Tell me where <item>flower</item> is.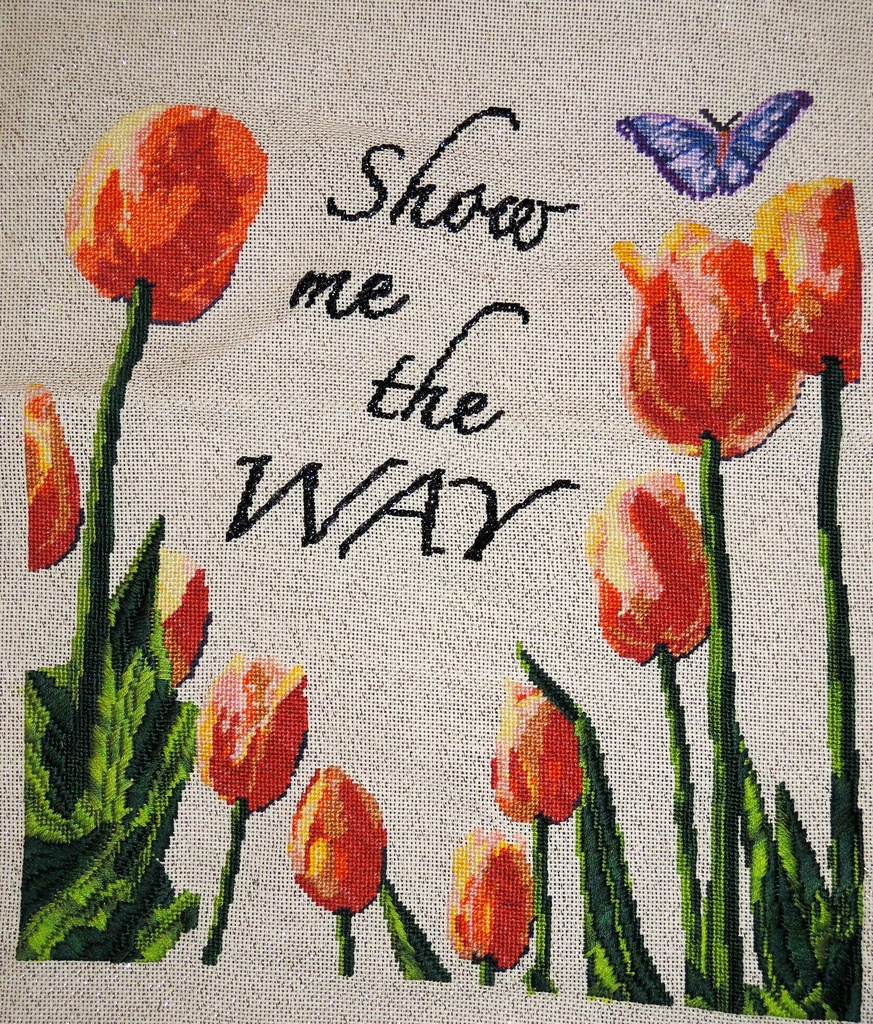
<item>flower</item> is at bbox(618, 218, 807, 462).
